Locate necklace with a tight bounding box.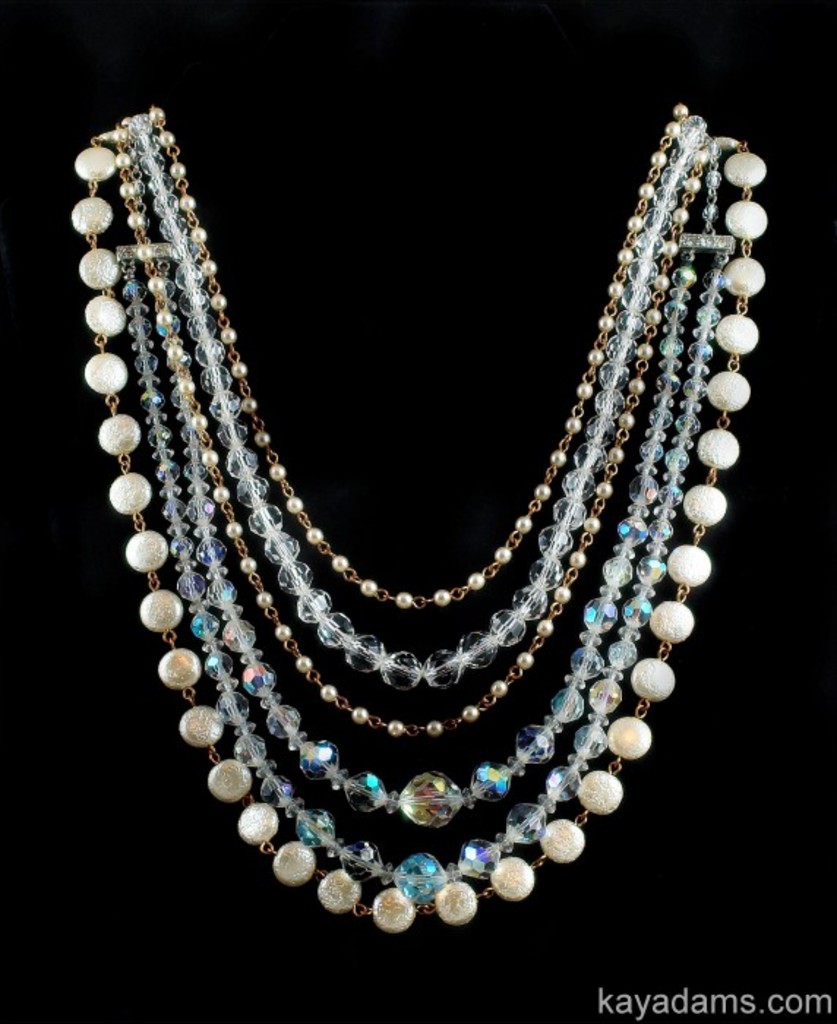
BBox(64, 101, 776, 952).
